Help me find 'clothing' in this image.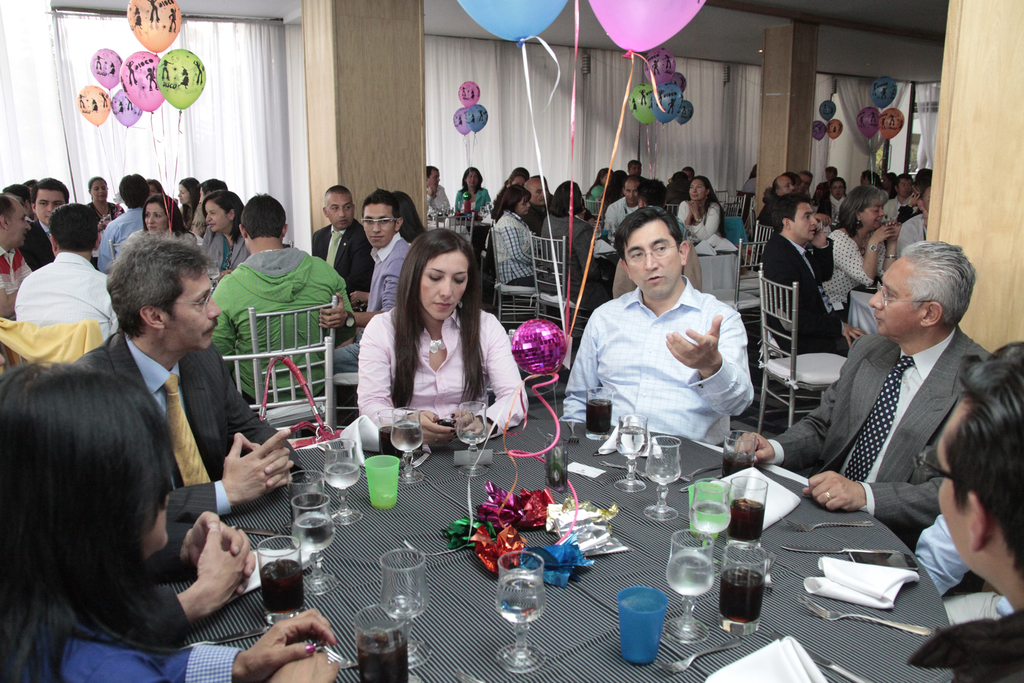
Found it: BBox(426, 185, 449, 219).
